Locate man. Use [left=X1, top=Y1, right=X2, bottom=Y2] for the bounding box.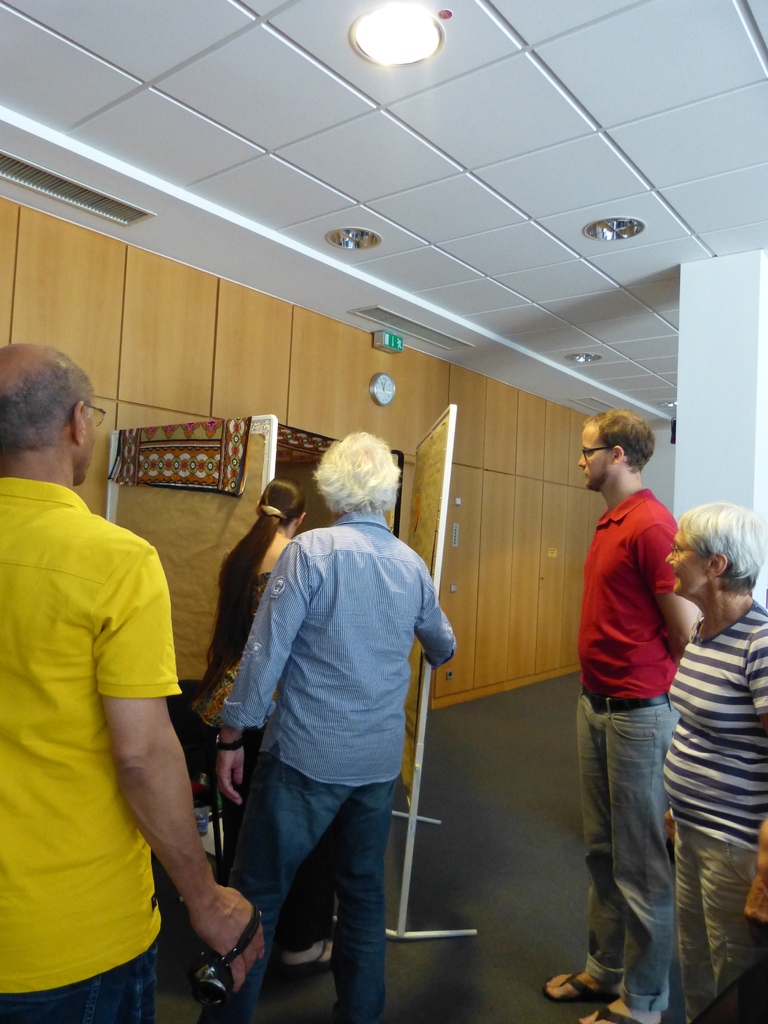
[left=0, top=344, right=264, bottom=1023].
